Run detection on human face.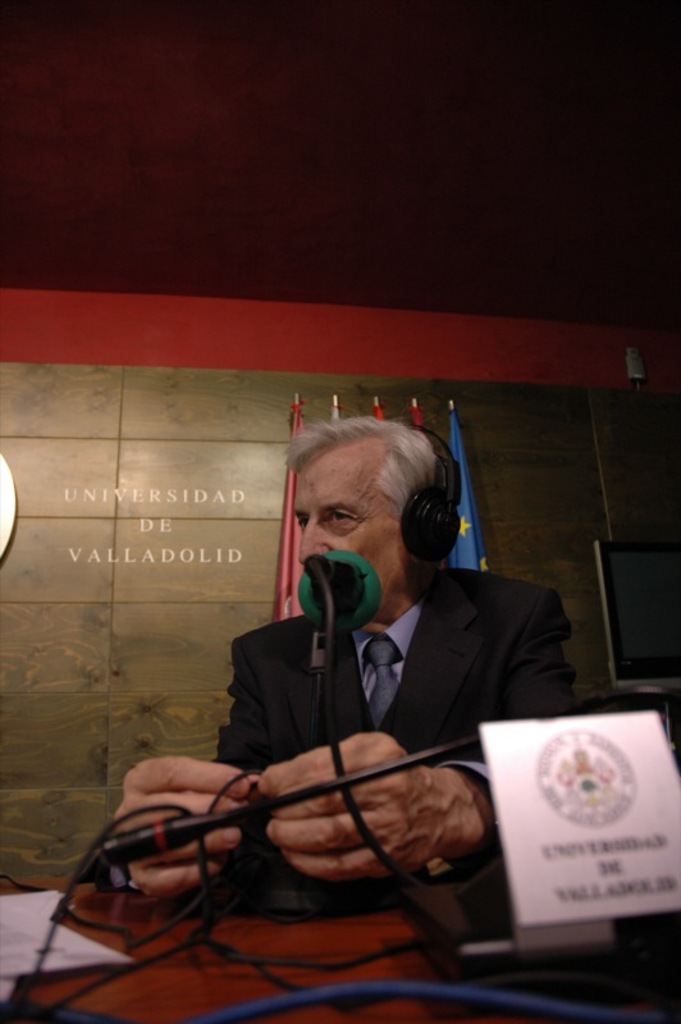
Result: box(293, 444, 408, 614).
